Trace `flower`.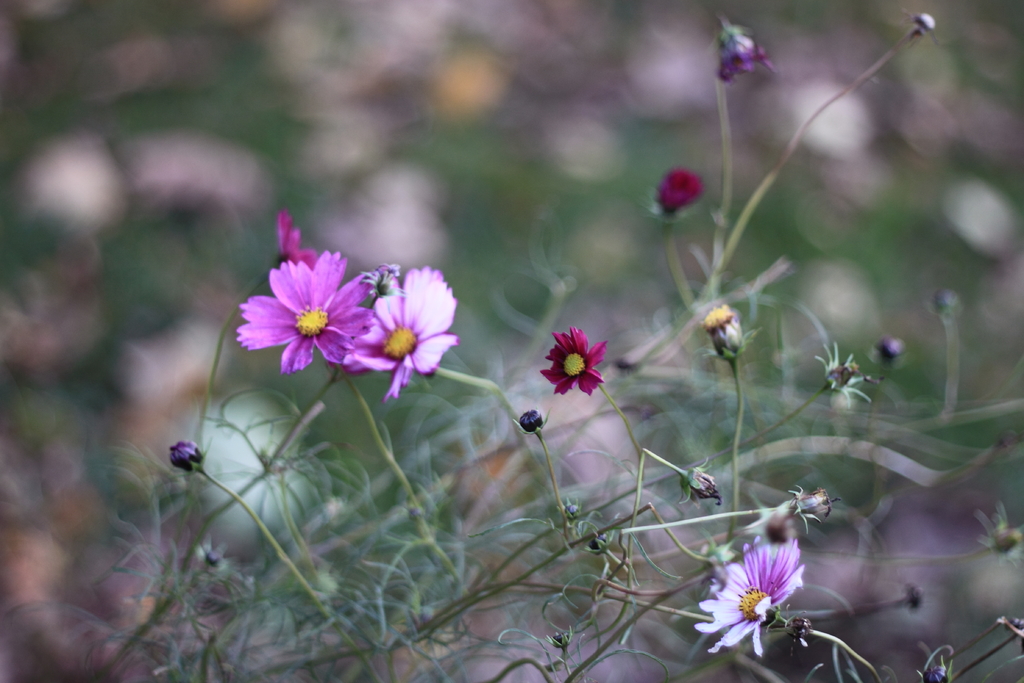
Traced to region(544, 322, 621, 406).
